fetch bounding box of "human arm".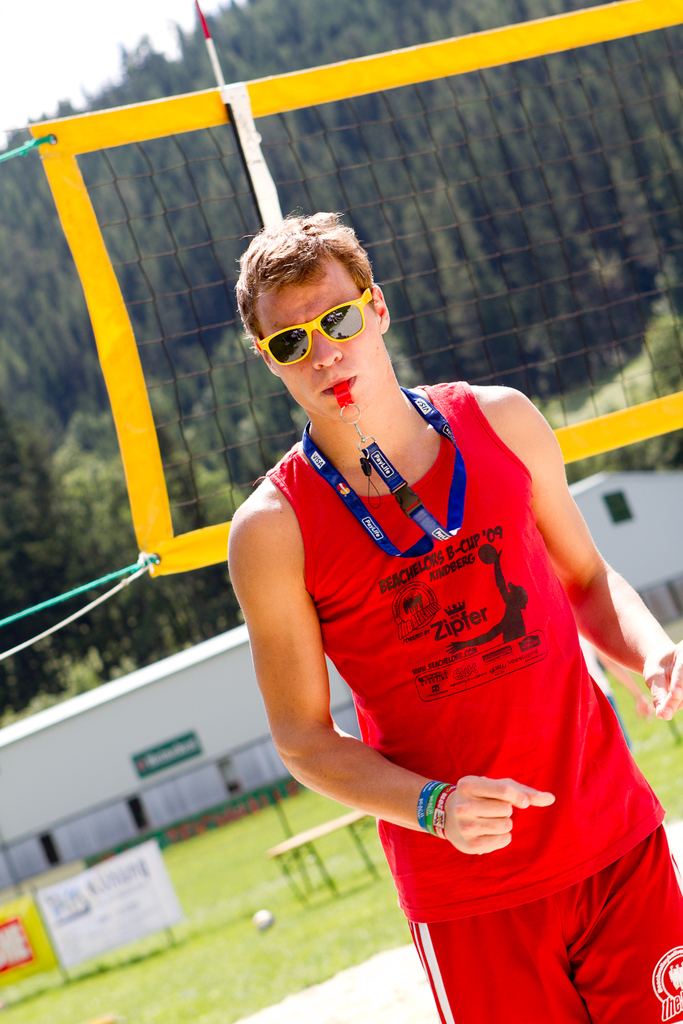
Bbox: x1=220, y1=469, x2=560, y2=860.
